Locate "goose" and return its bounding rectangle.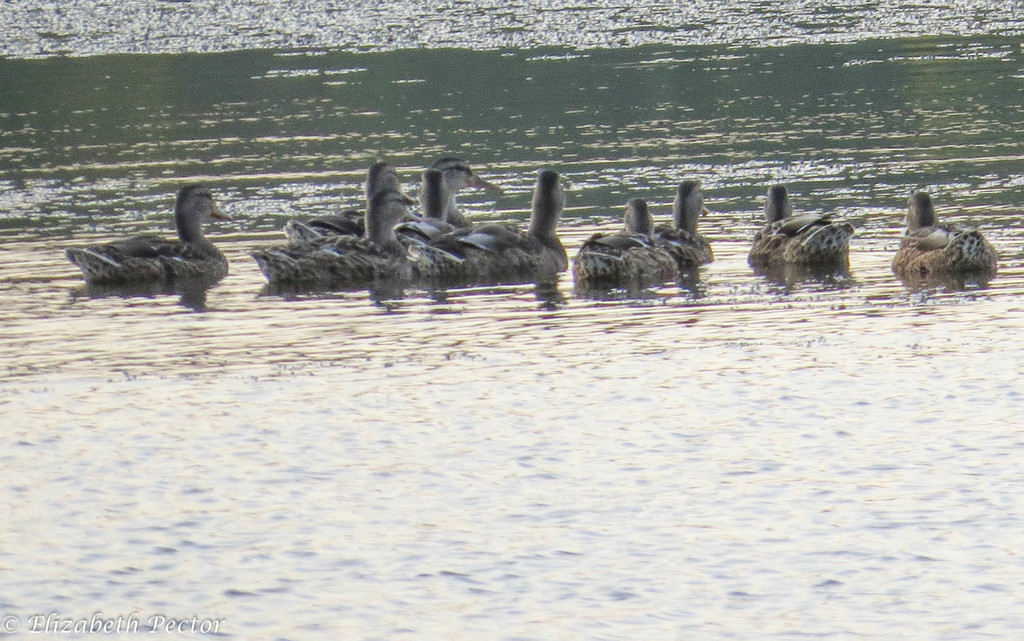
pyautogui.locateOnScreen(58, 183, 228, 293).
